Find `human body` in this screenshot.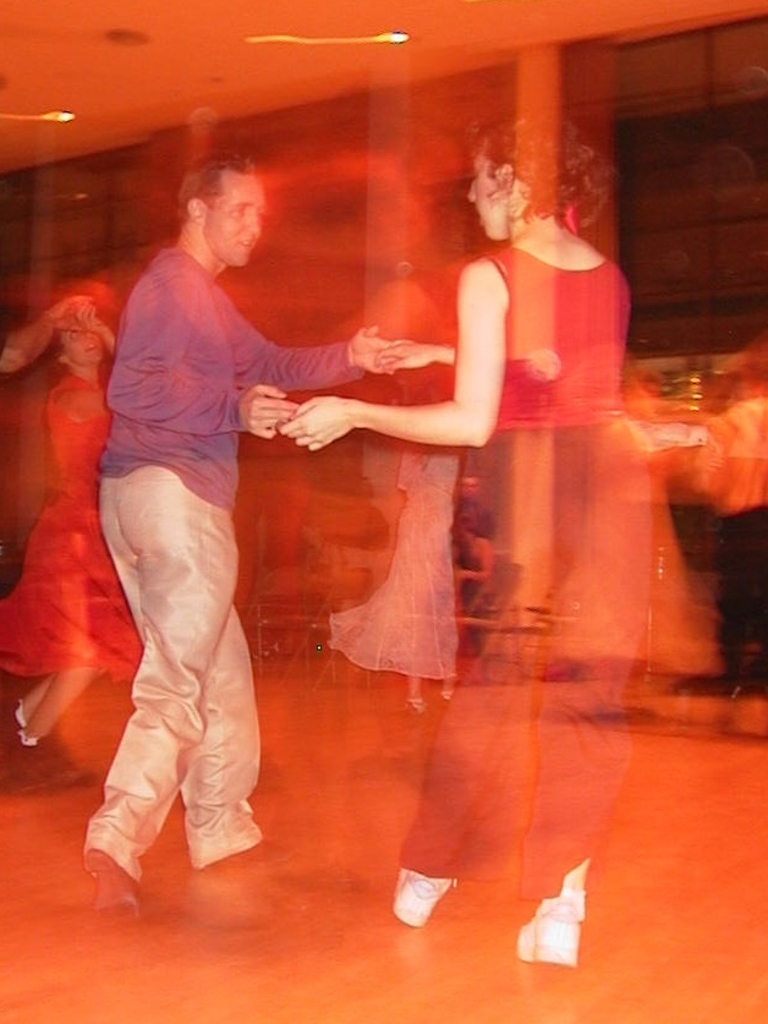
The bounding box for `human body` is [x1=681, y1=343, x2=767, y2=750].
